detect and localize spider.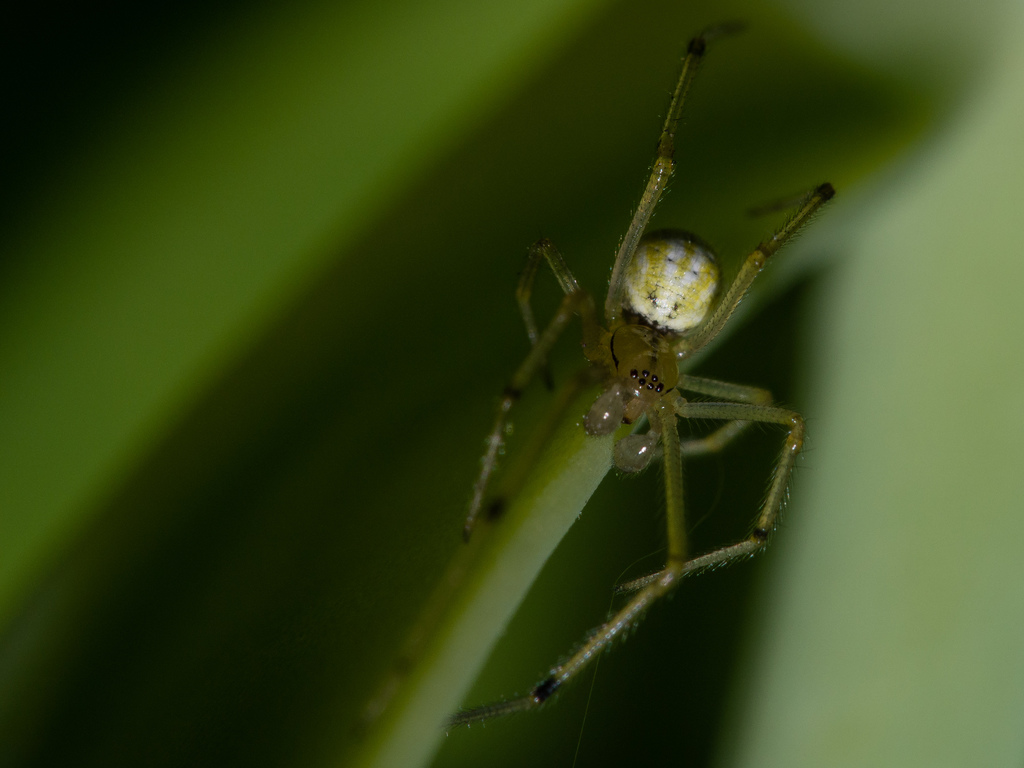
Localized at <box>362,0,845,732</box>.
